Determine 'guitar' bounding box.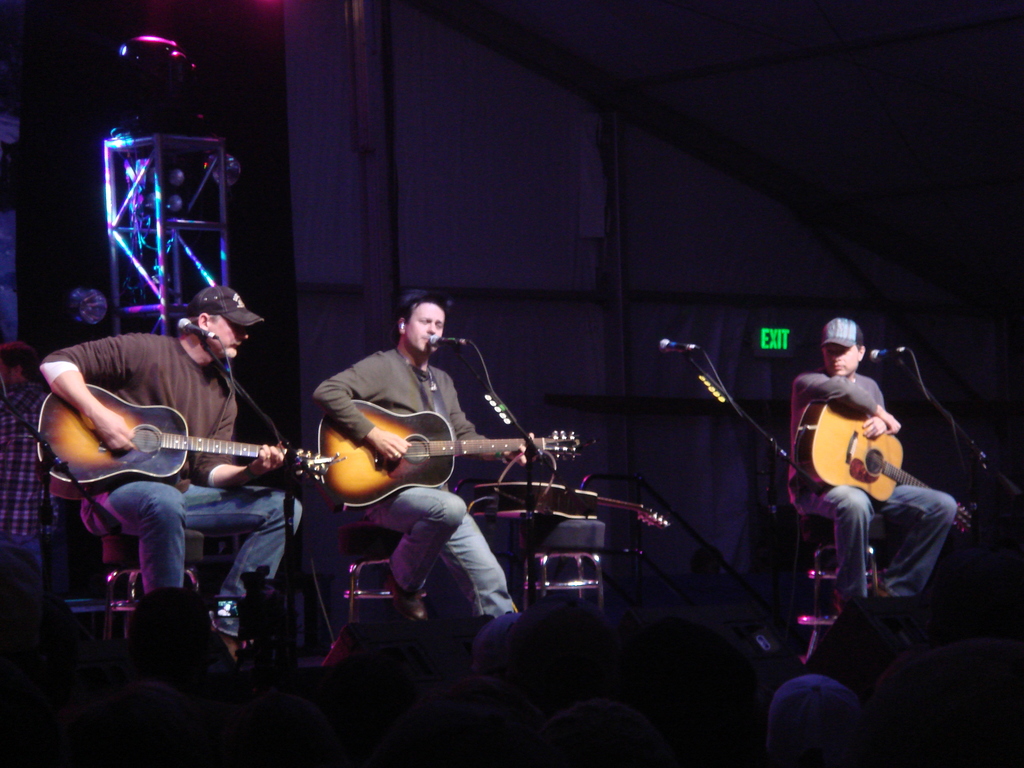
Determined: bbox(467, 471, 674, 541).
